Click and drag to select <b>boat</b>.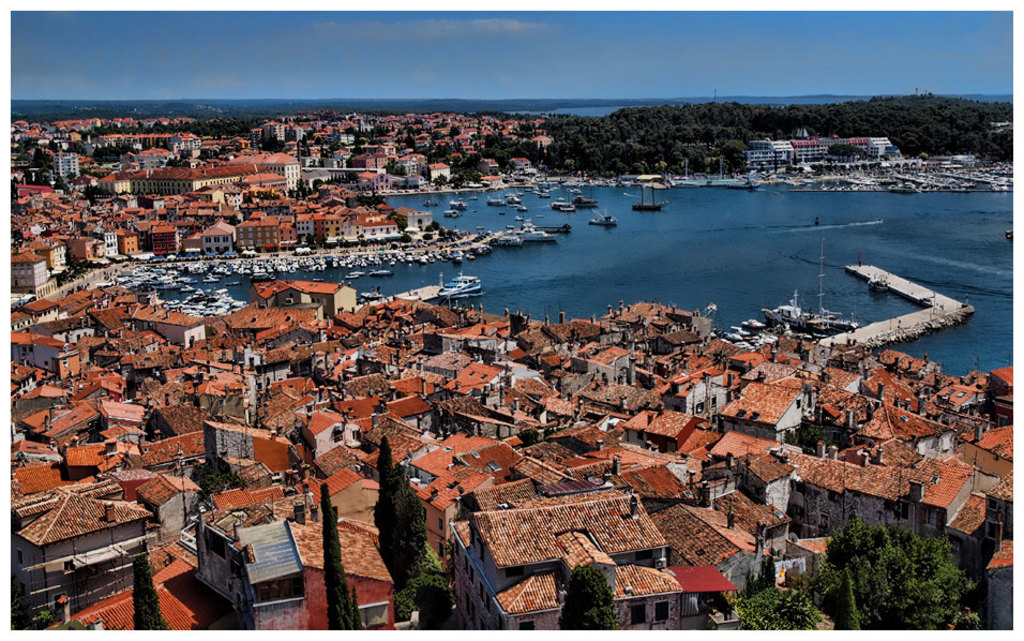
Selection: detection(722, 332, 743, 345).
